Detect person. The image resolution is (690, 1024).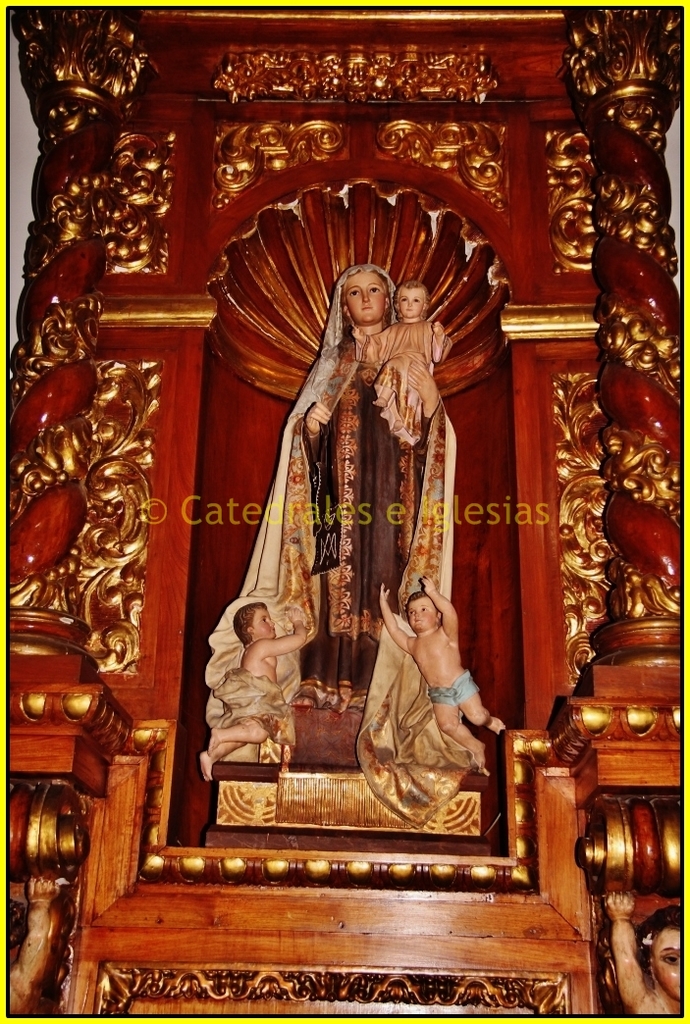
(348,281,448,445).
